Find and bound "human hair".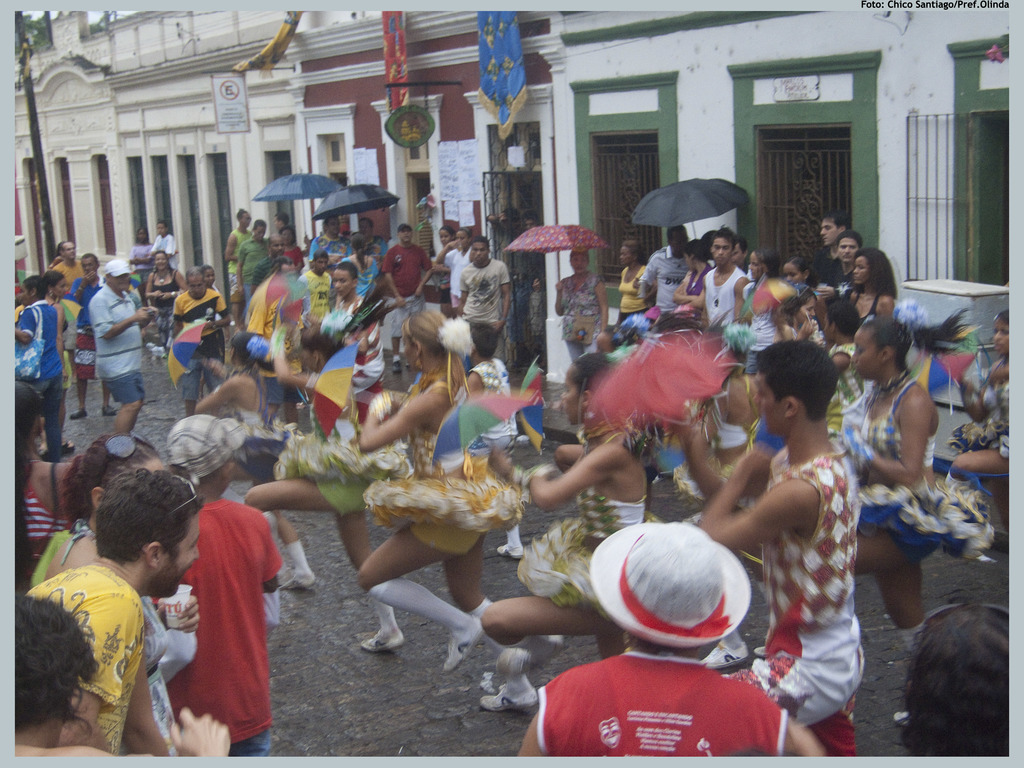
Bound: (472,235,489,261).
